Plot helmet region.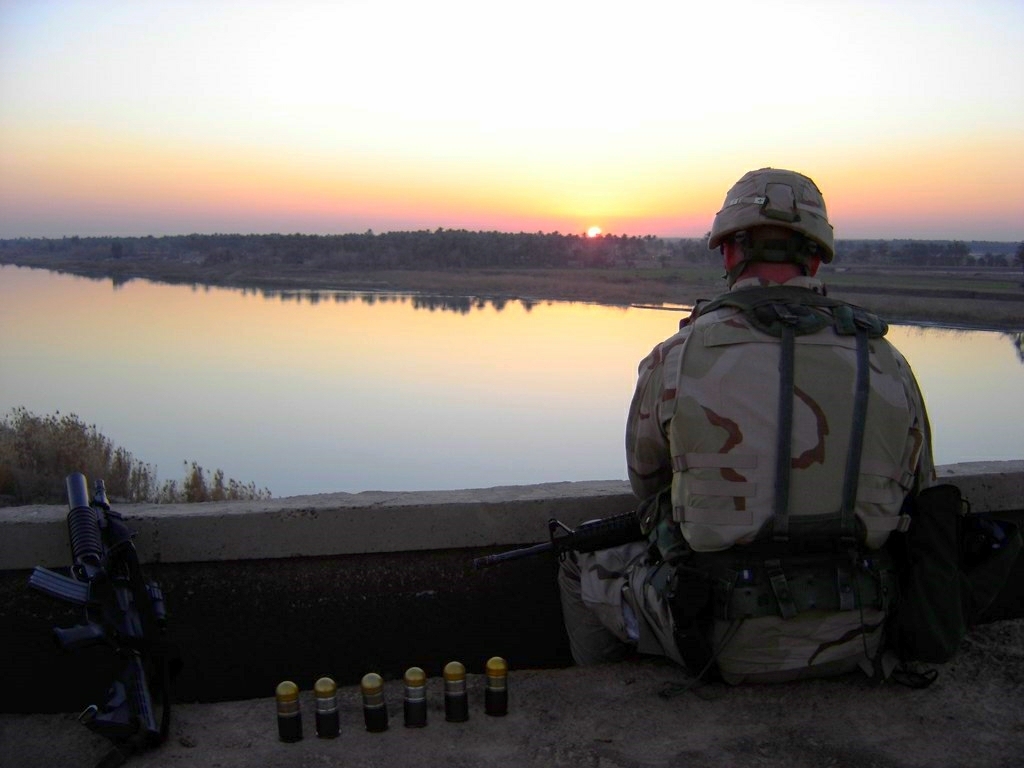
Plotted at box(704, 164, 834, 285).
